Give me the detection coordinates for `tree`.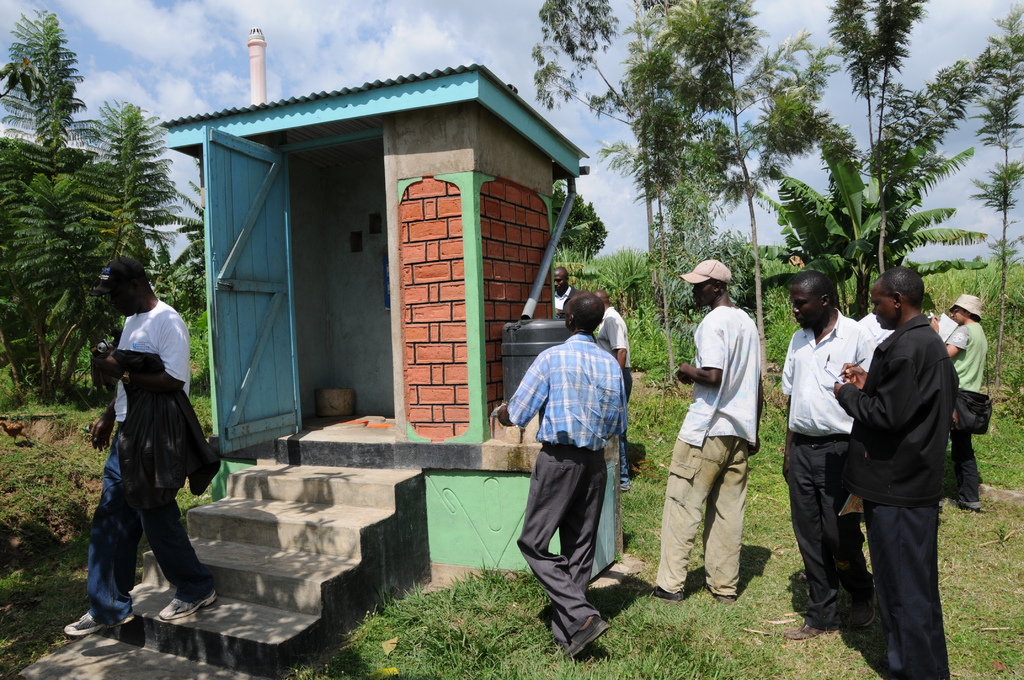
(3, 10, 90, 147).
